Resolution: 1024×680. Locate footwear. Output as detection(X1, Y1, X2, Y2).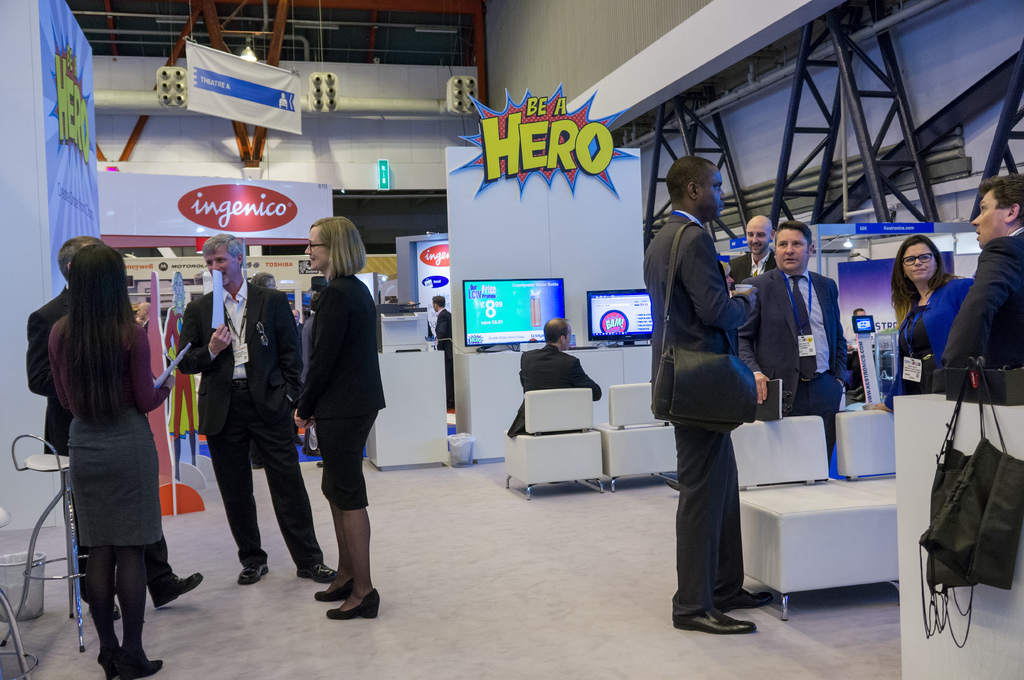
detection(717, 586, 771, 608).
